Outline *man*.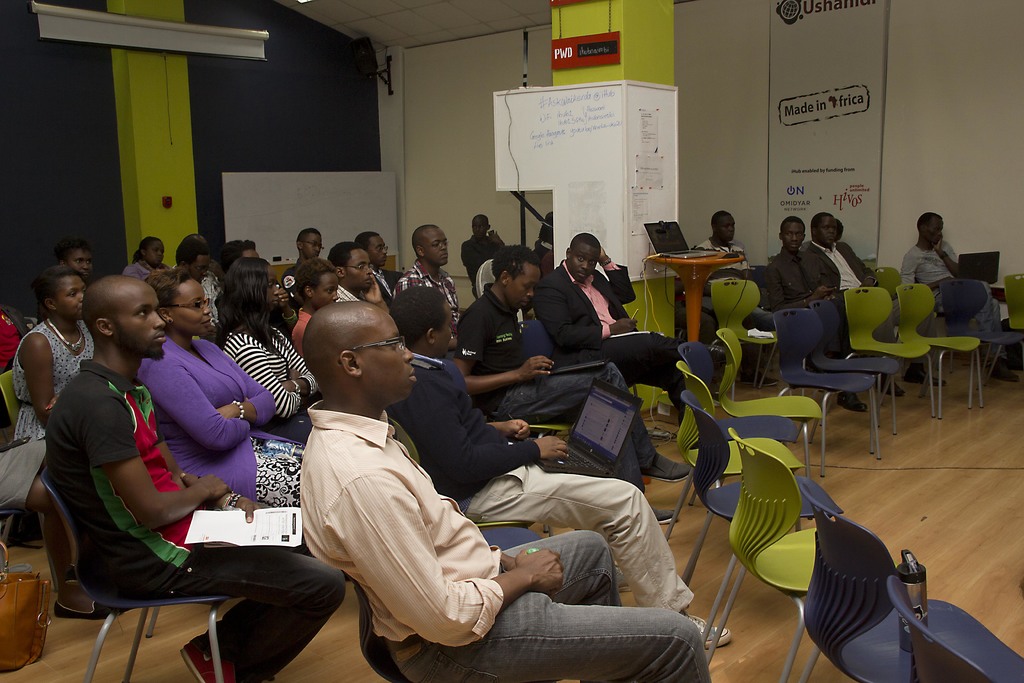
Outline: x1=801 y1=208 x2=902 y2=399.
